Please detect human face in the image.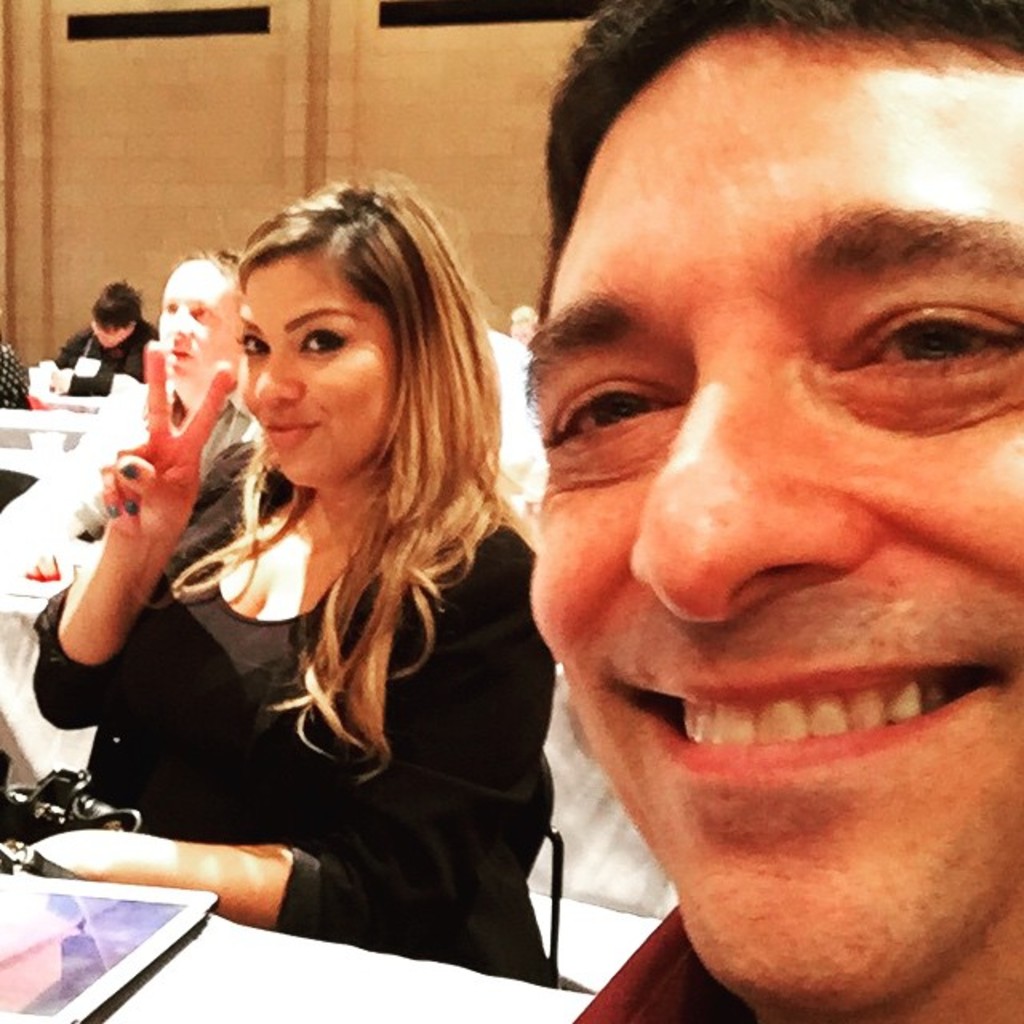
box=[77, 314, 134, 358].
